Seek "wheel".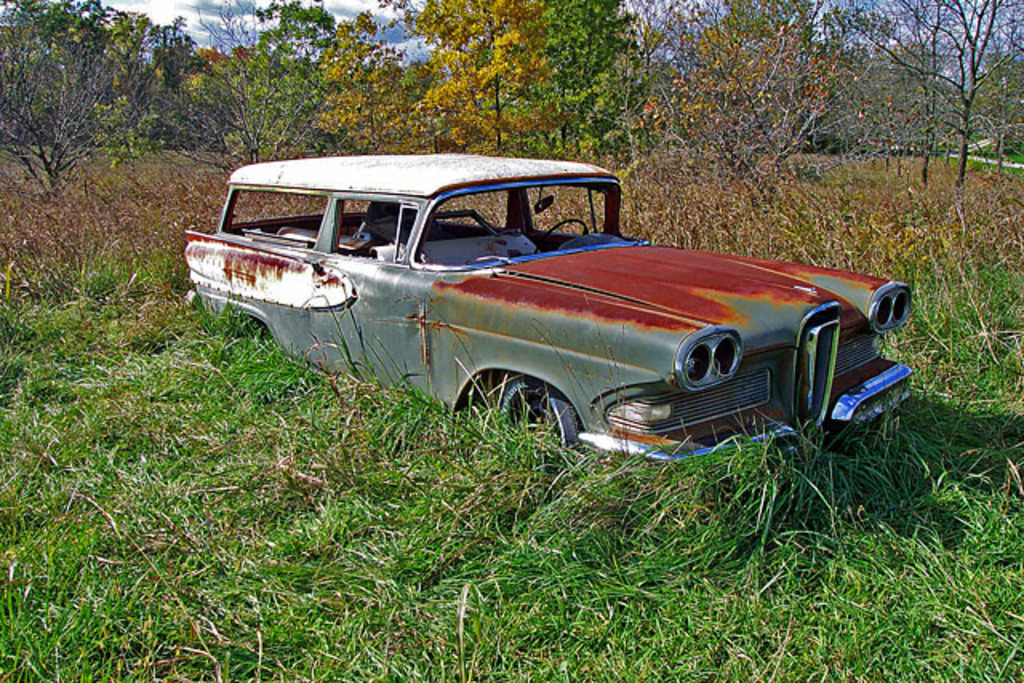
533:218:586:256.
